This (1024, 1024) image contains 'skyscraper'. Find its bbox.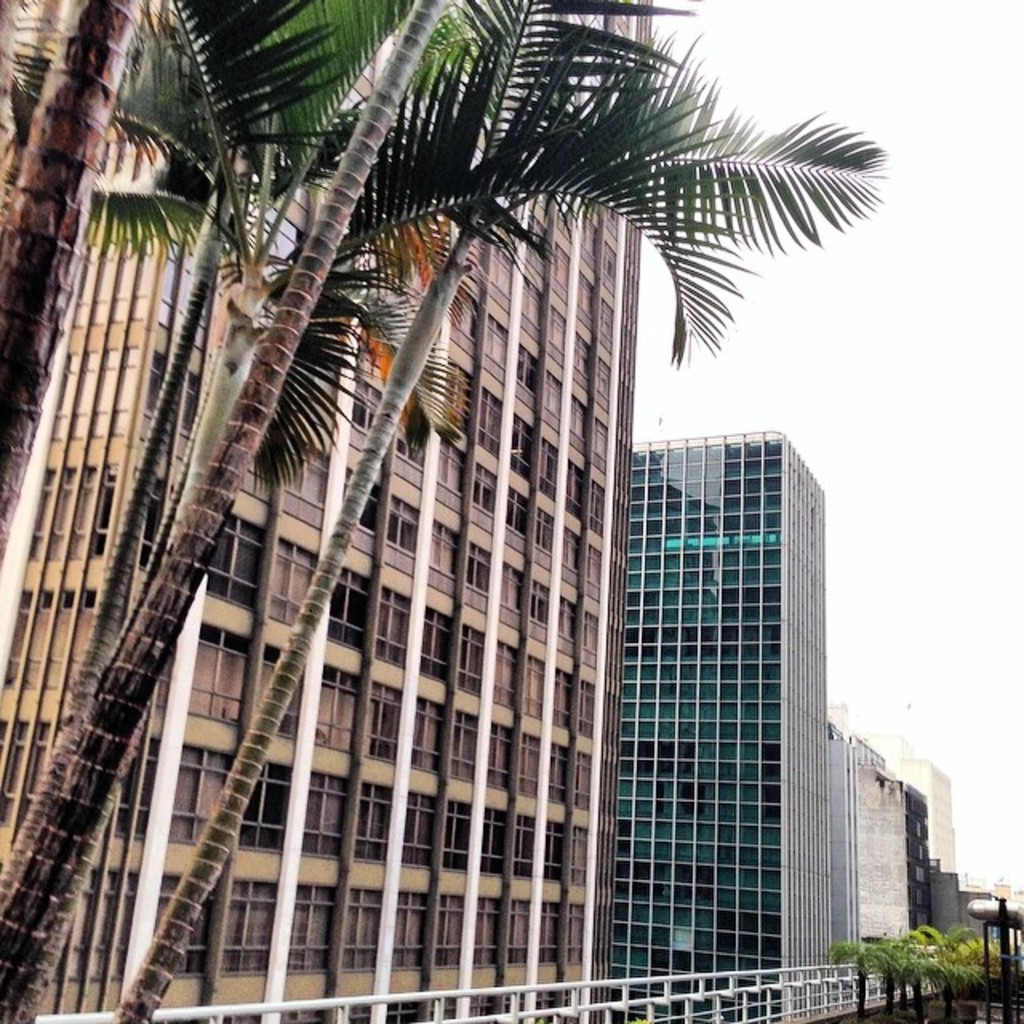
624 429 821 998.
